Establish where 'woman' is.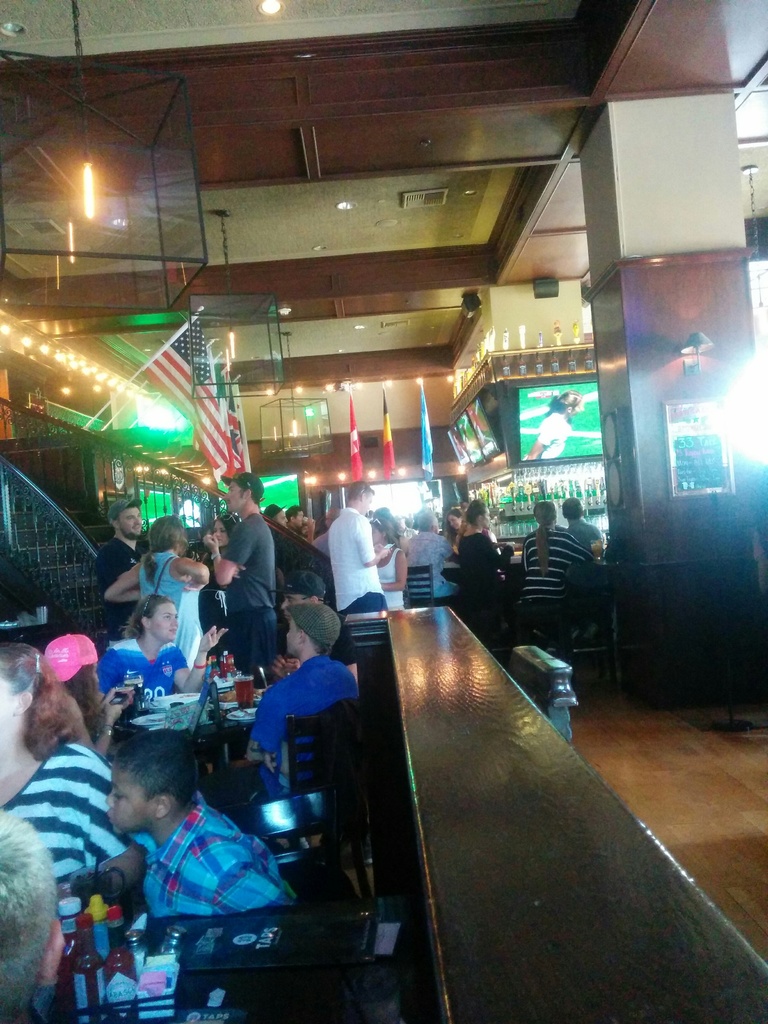
Established at 403/505/448/596.
